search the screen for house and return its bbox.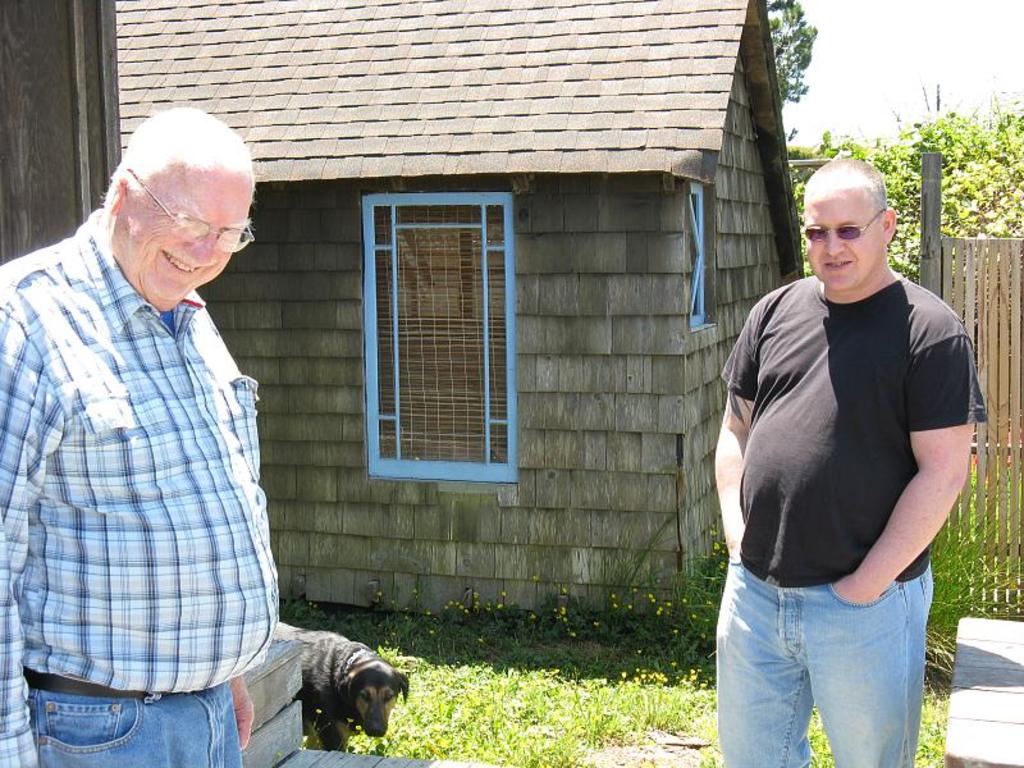
Found: locate(116, 0, 803, 630).
